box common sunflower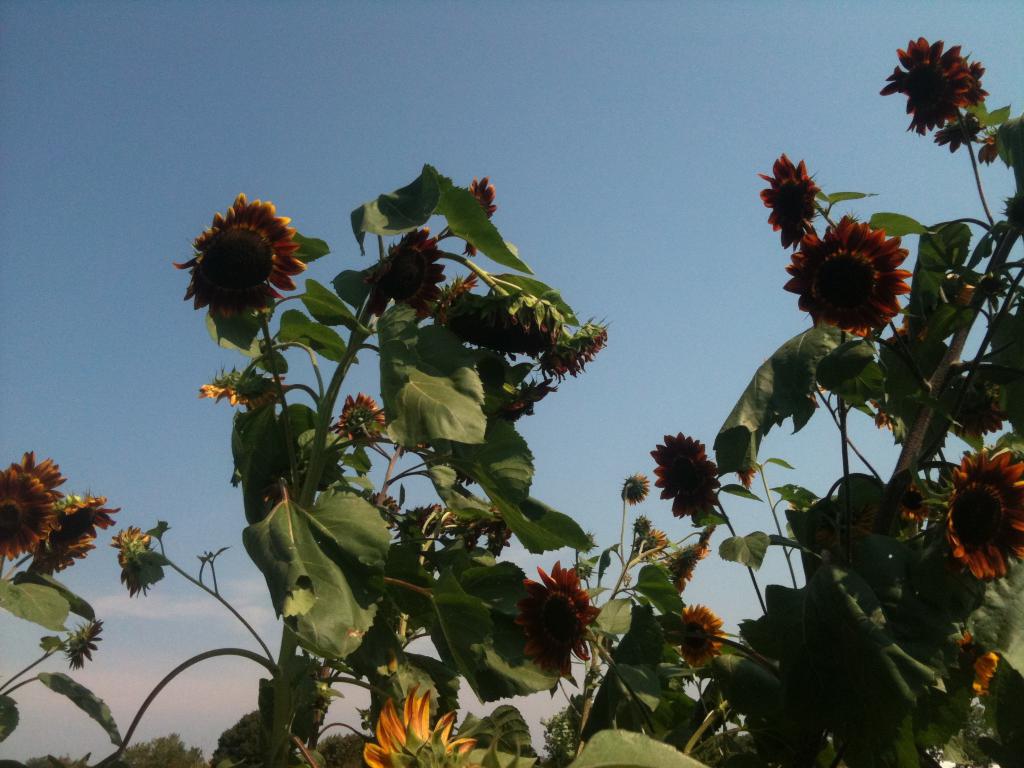
366,676,478,767
